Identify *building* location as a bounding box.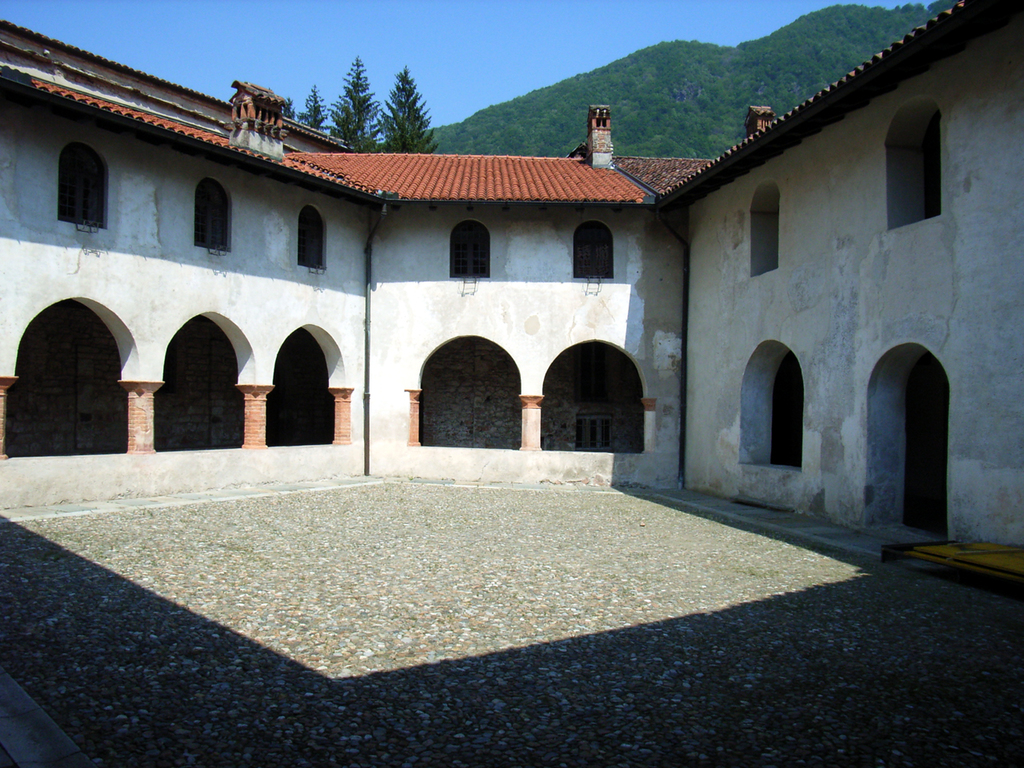
(x1=0, y1=0, x2=1023, y2=549).
